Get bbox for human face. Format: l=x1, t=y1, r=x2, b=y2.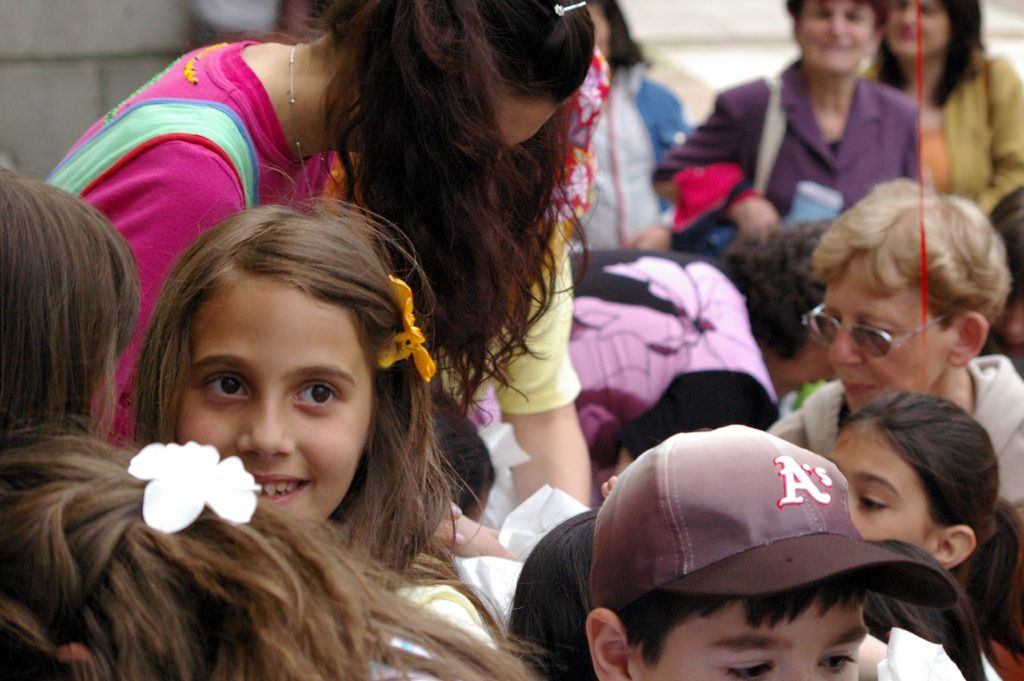
l=814, t=245, r=956, b=421.
